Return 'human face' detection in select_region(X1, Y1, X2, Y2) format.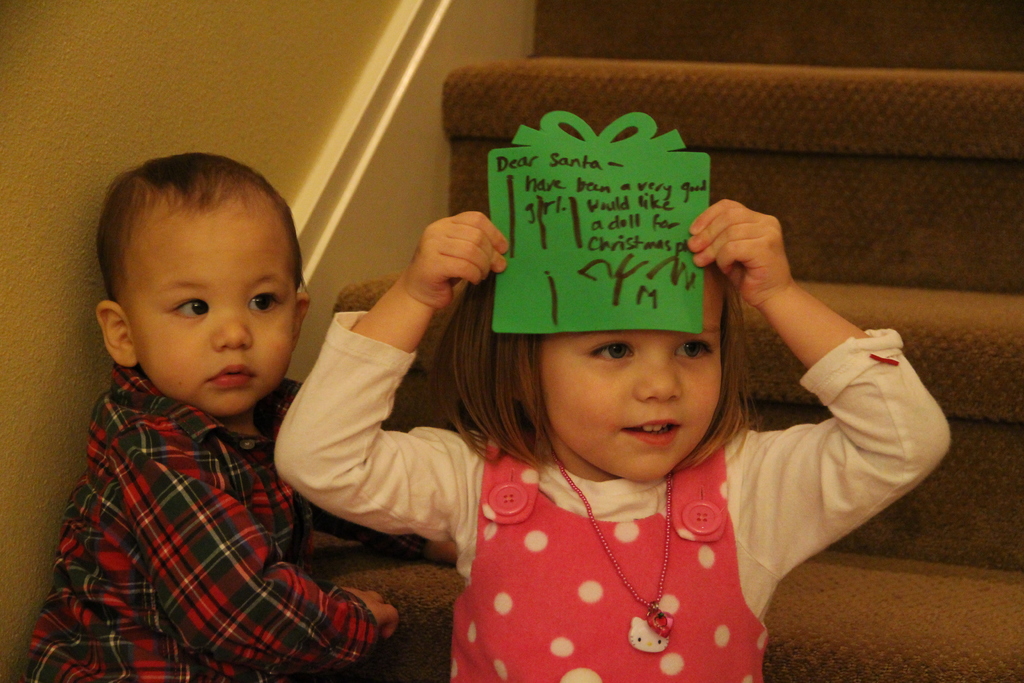
select_region(545, 286, 723, 482).
